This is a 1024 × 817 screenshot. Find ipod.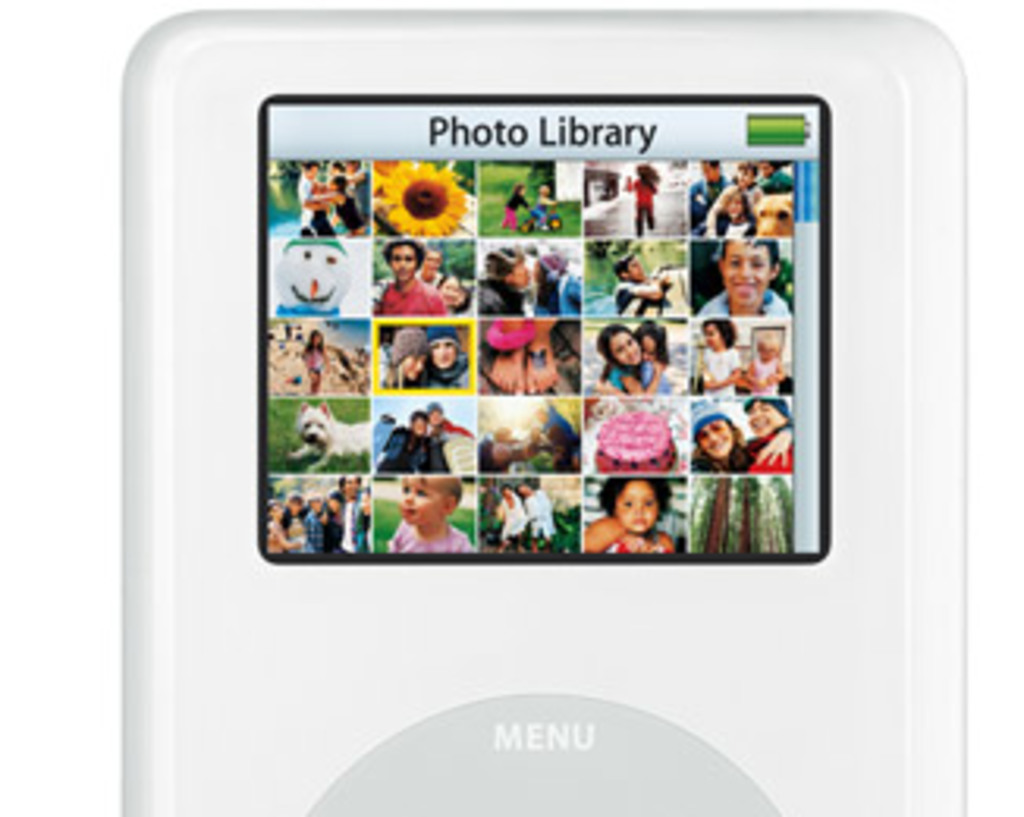
Bounding box: detection(113, 6, 971, 814).
